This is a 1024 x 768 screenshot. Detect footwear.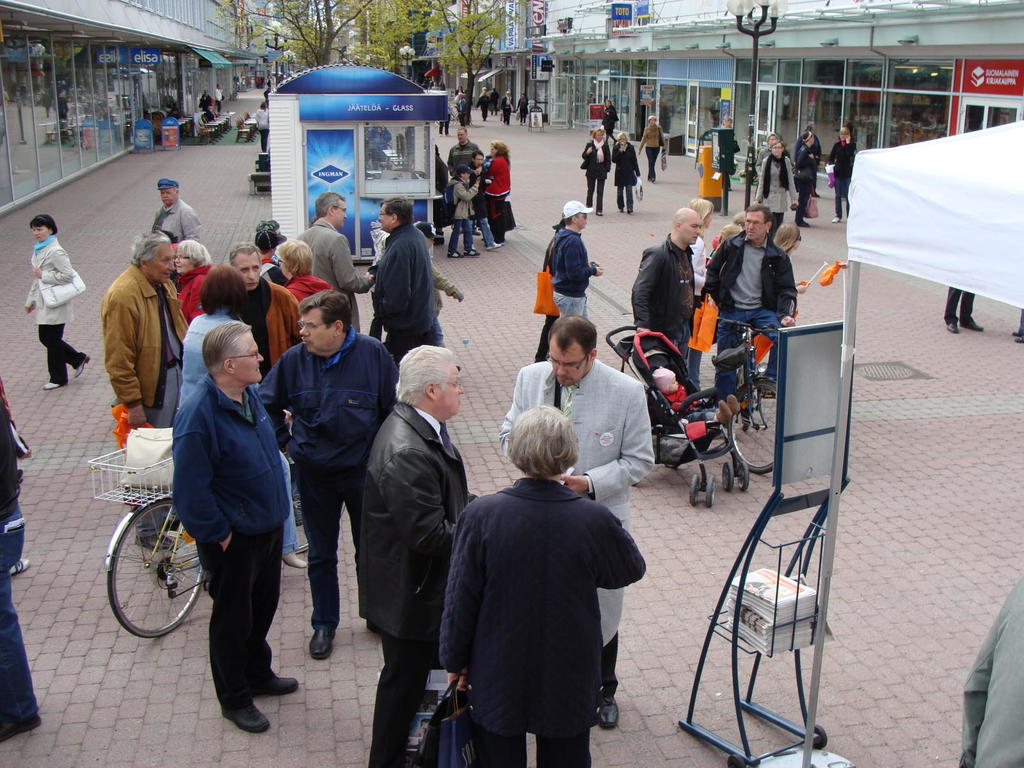
<region>438, 131, 444, 138</region>.
